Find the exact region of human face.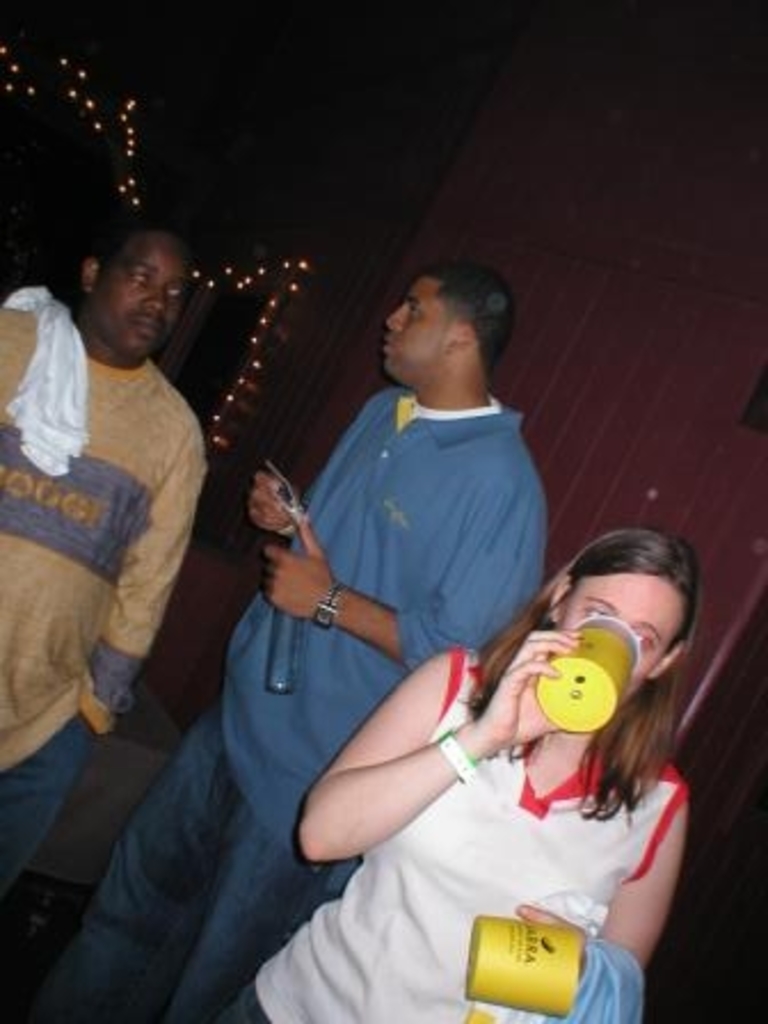
Exact region: (96,242,185,363).
